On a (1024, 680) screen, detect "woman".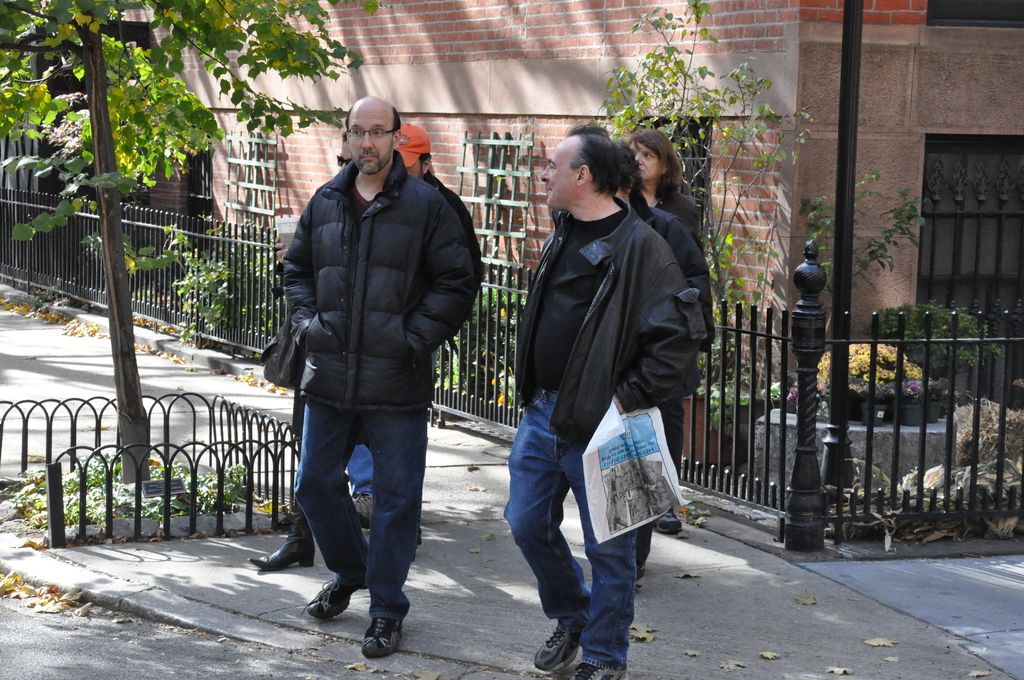
left=620, top=126, right=698, bottom=538.
